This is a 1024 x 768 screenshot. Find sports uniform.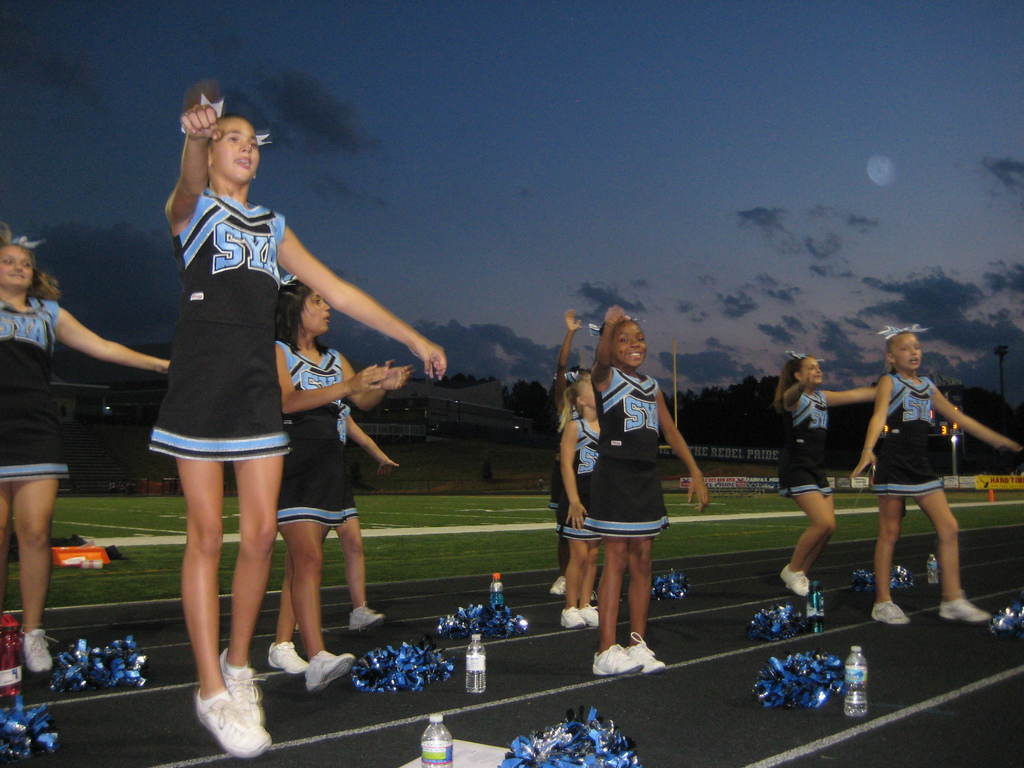
Bounding box: x1=579, y1=356, x2=669, y2=536.
